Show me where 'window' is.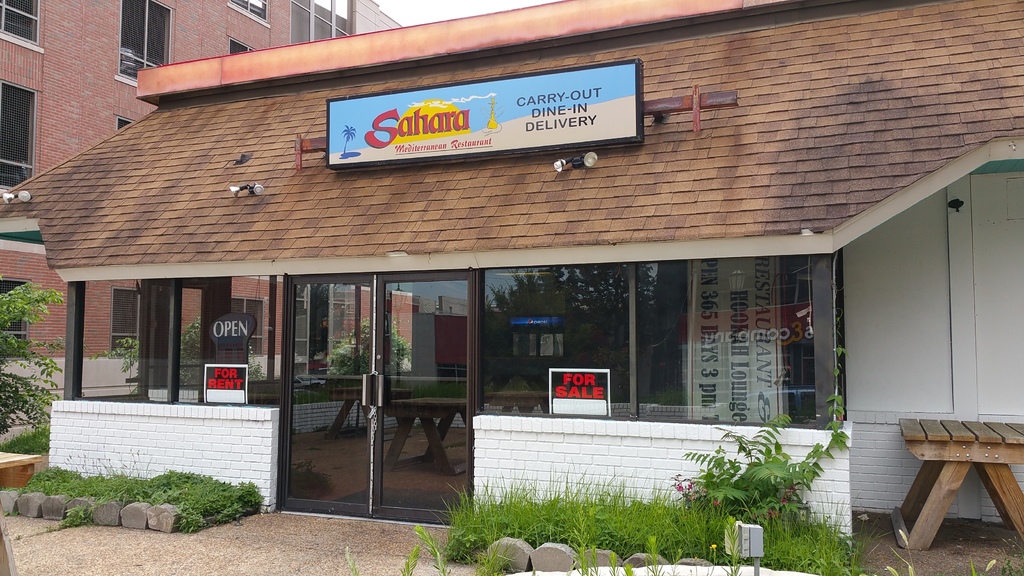
'window' is at crop(0, 282, 25, 354).
